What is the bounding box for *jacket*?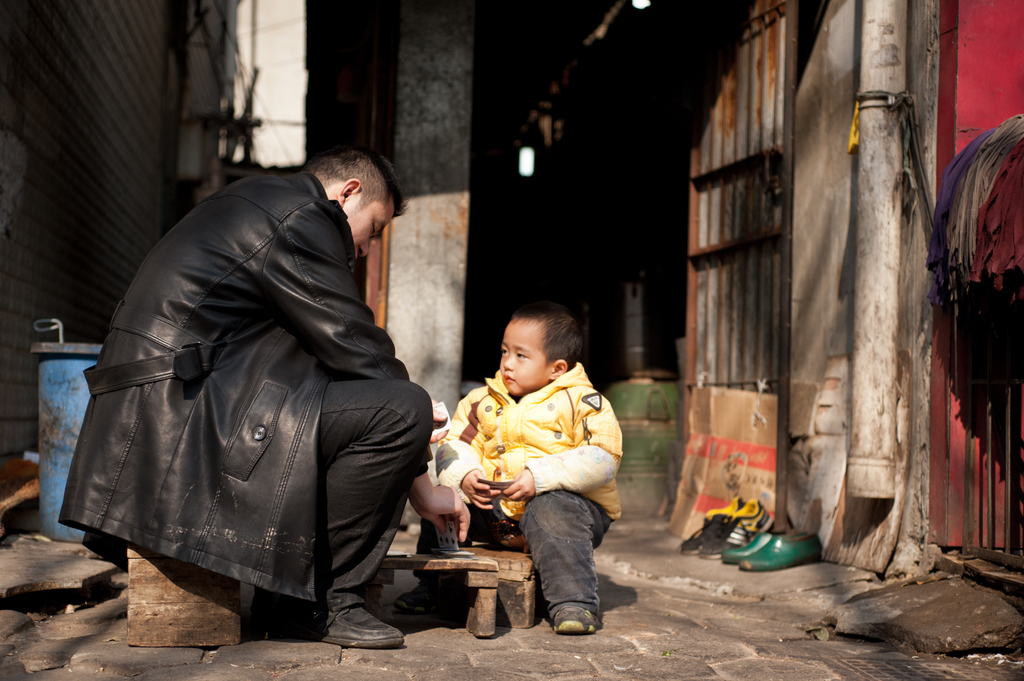
58/147/422/614.
